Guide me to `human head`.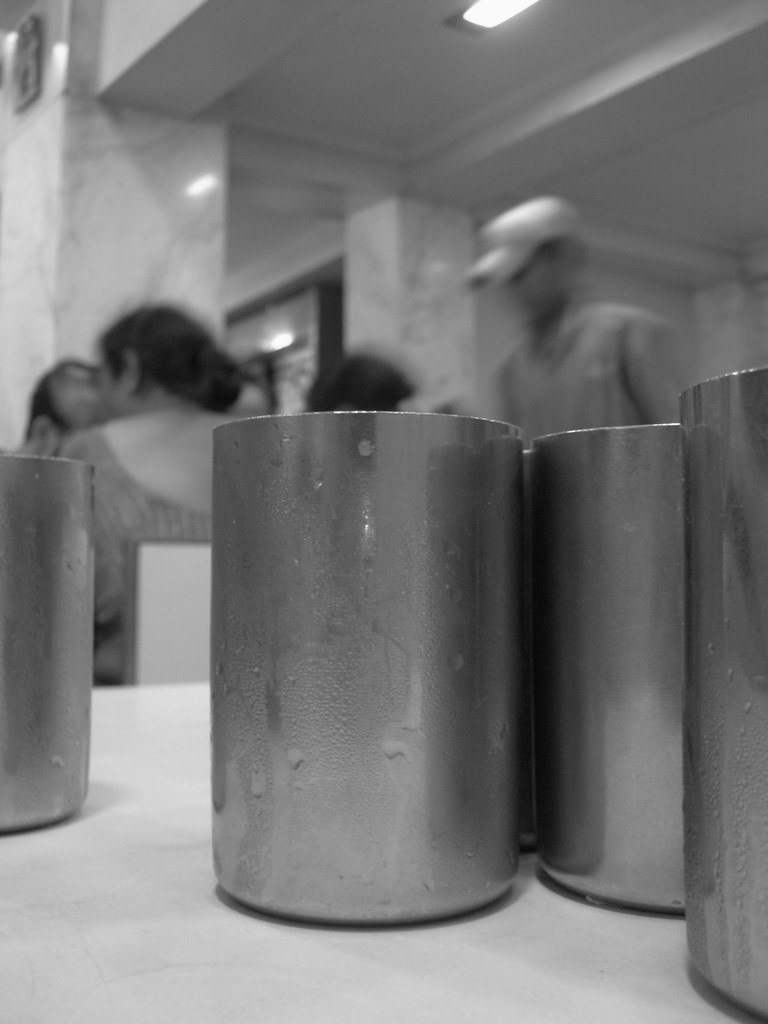
Guidance: (x1=58, y1=296, x2=252, y2=424).
